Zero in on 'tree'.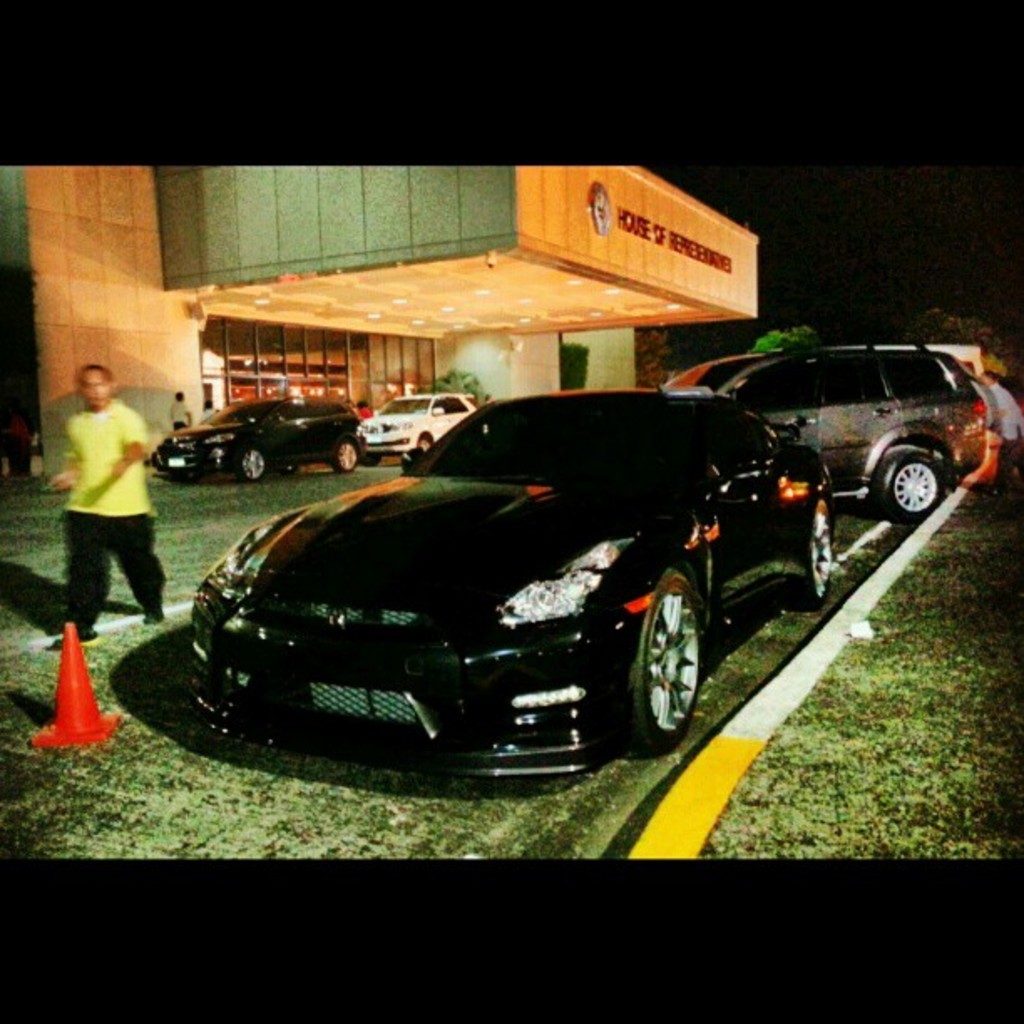
Zeroed in: region(639, 326, 674, 388).
